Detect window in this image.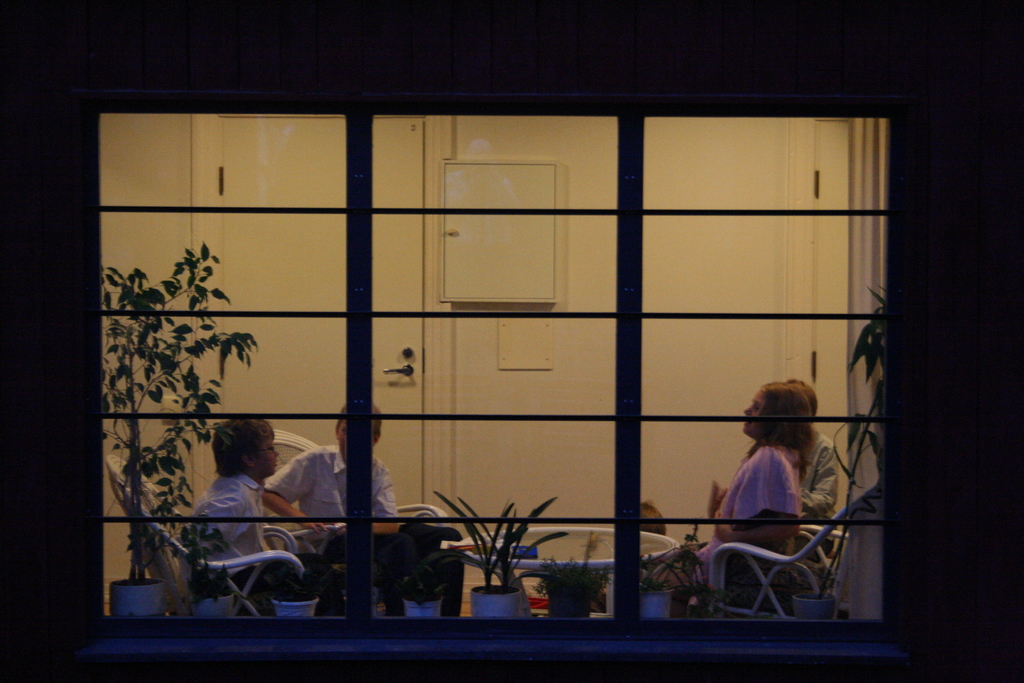
Detection: (111,58,993,635).
